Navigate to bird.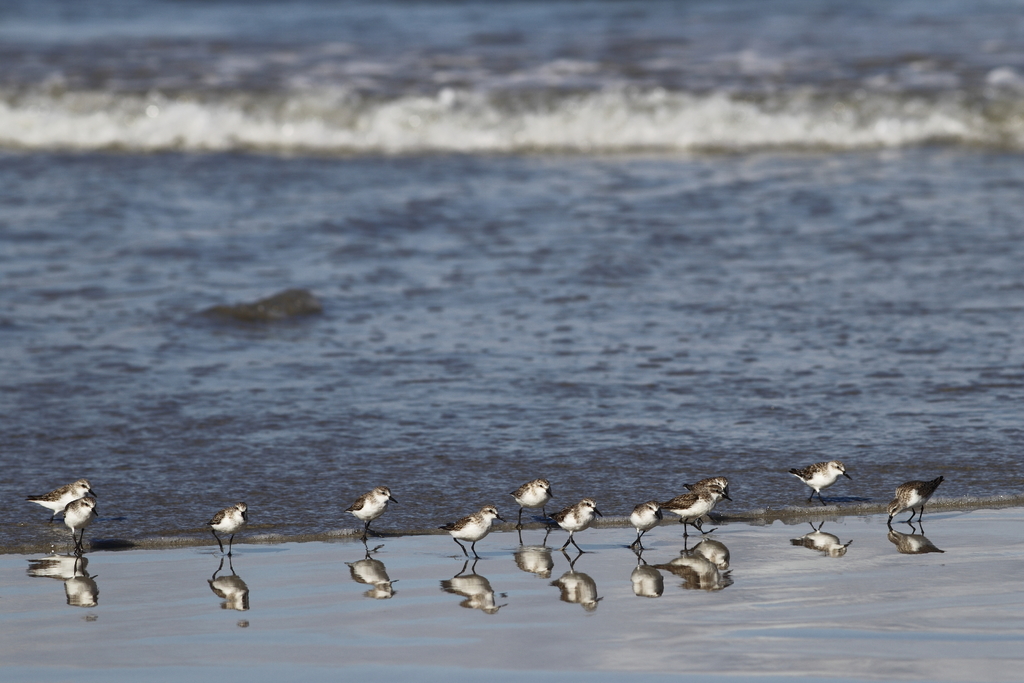
Navigation target: [left=63, top=498, right=96, bottom=549].
